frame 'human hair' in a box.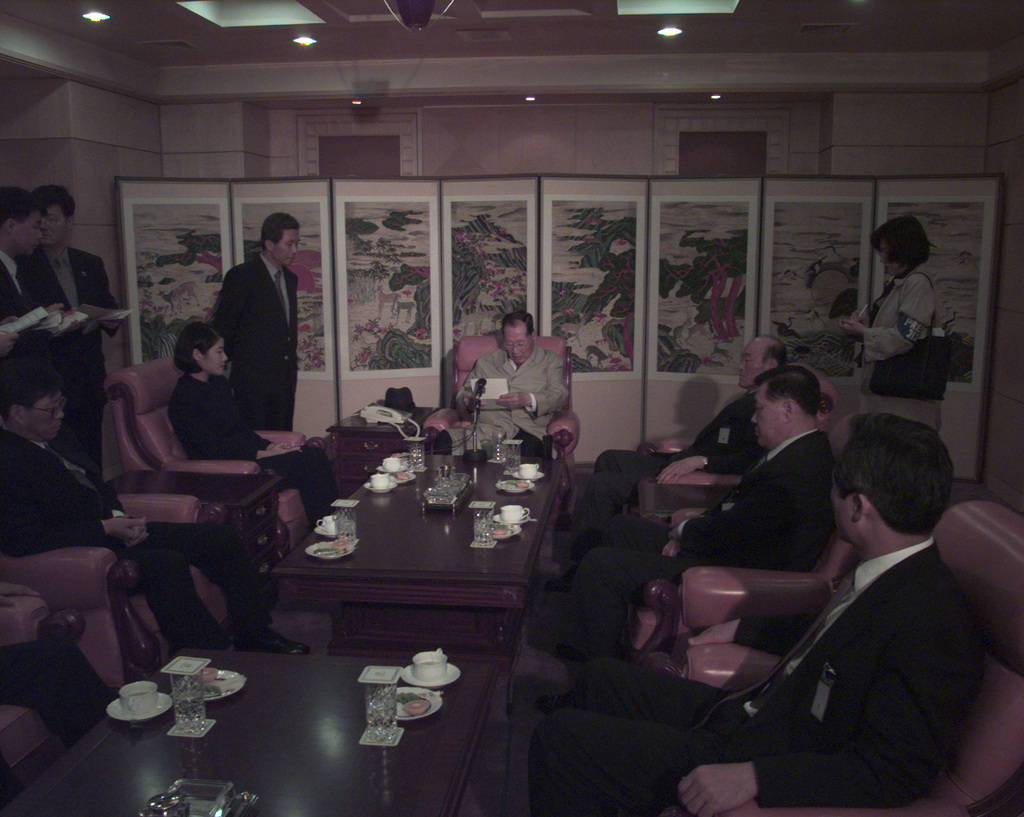
l=0, t=348, r=68, b=424.
